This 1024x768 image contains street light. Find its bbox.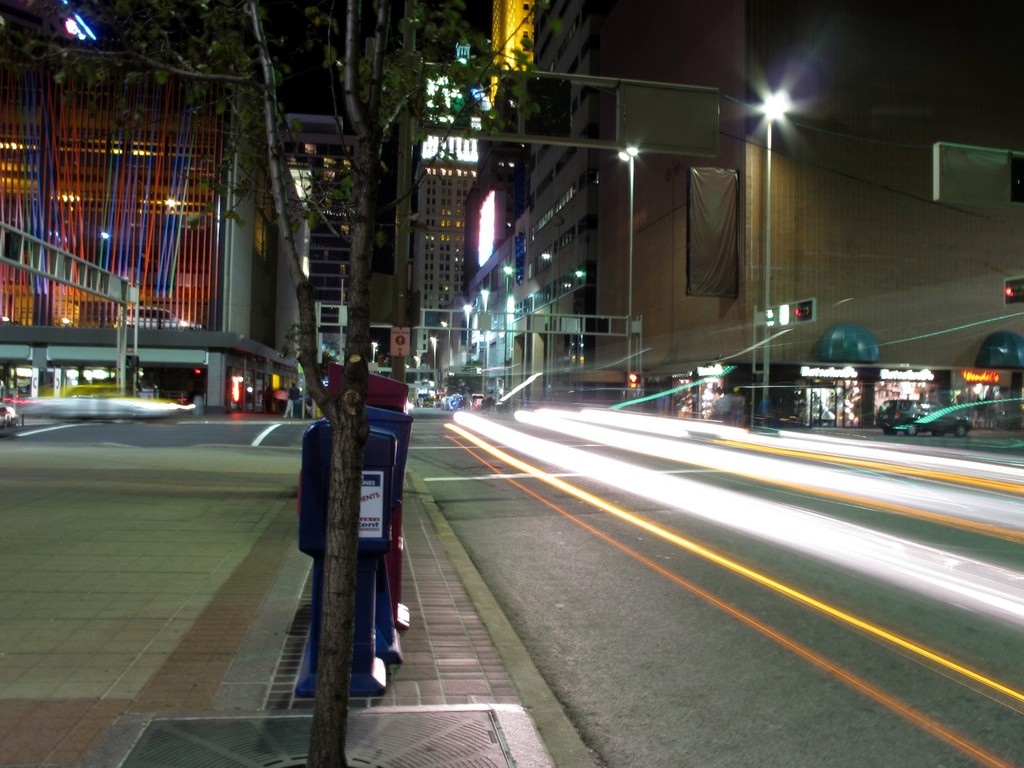
(371, 341, 380, 366).
